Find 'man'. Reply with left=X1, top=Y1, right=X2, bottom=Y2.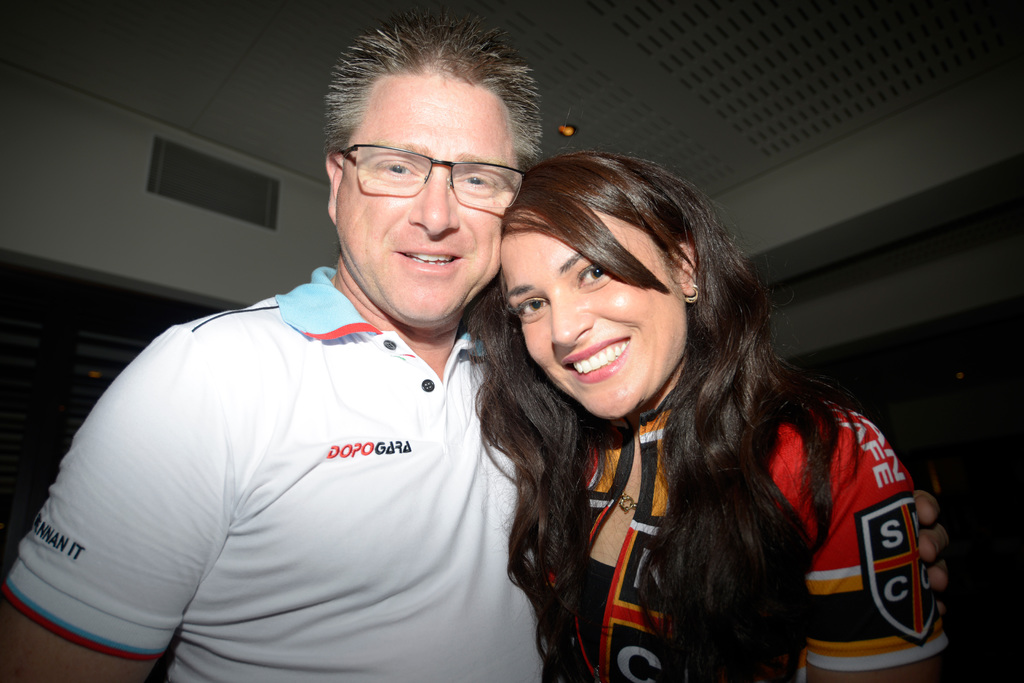
left=0, top=8, right=954, bottom=682.
